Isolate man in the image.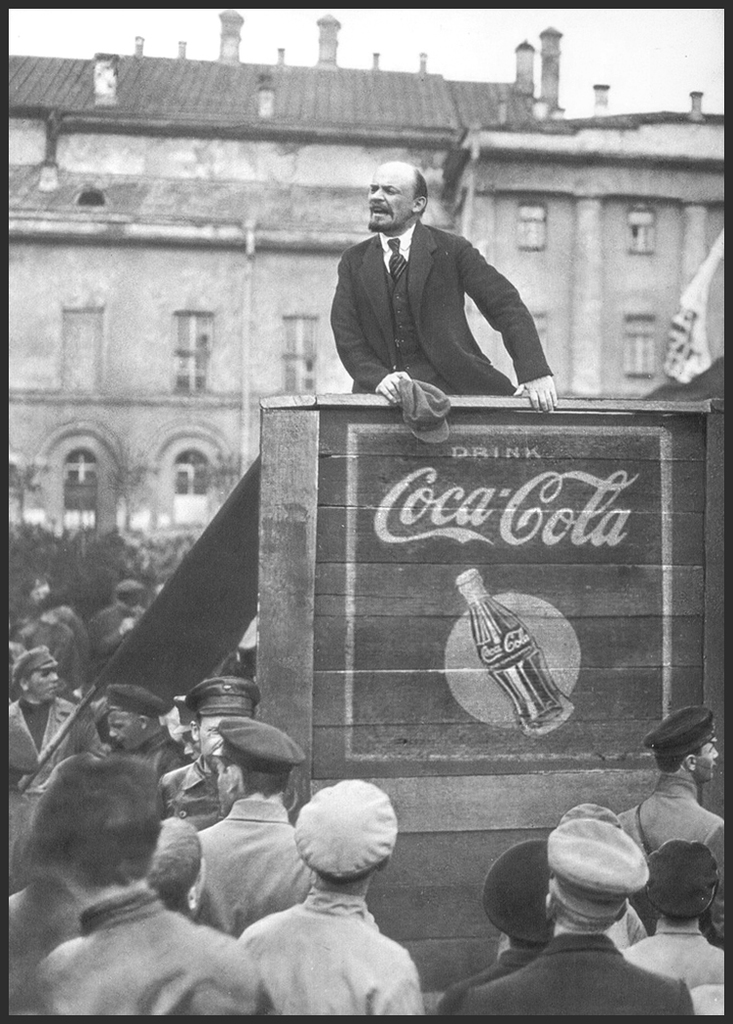
Isolated region: left=12, top=758, right=268, bottom=1016.
